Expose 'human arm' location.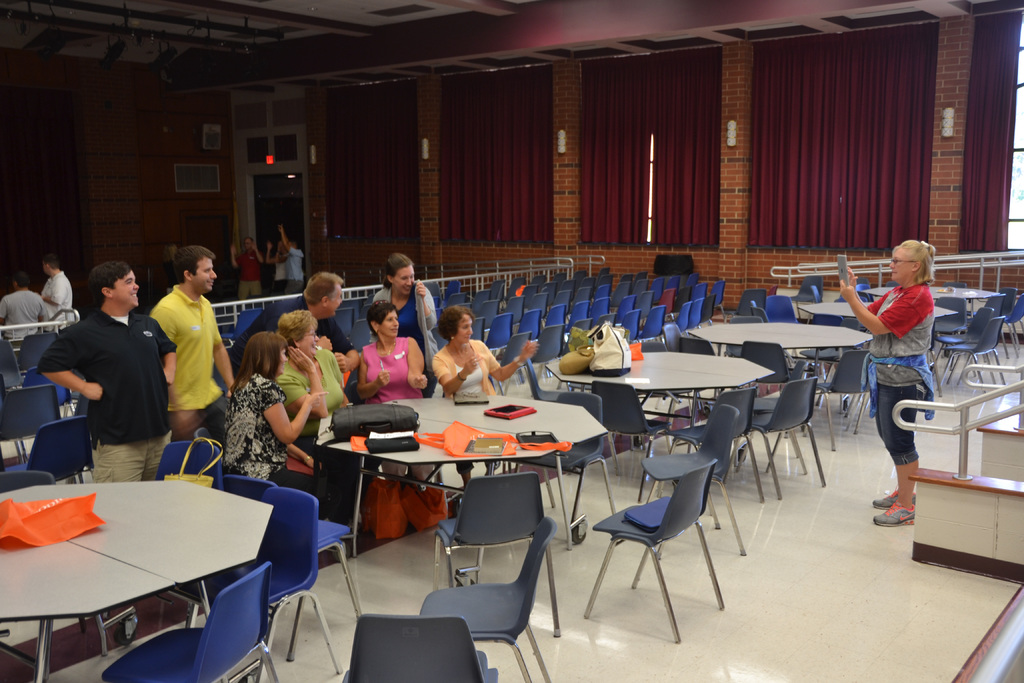
Exposed at x1=38, y1=331, x2=102, y2=406.
